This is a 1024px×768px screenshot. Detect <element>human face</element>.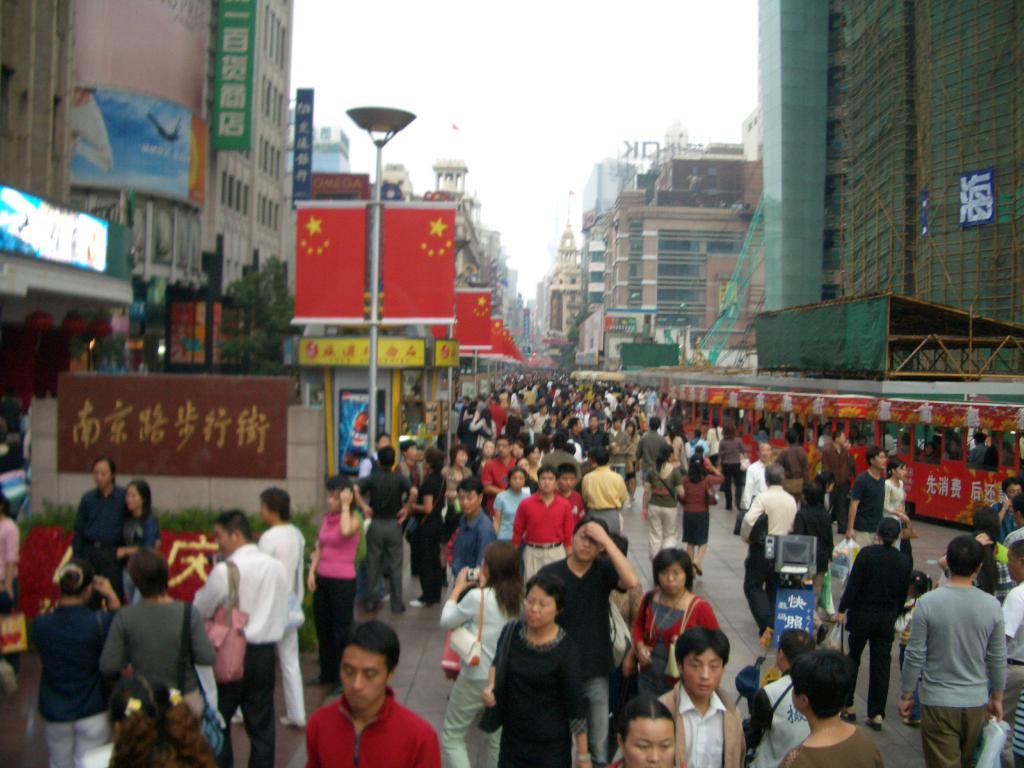
rect(483, 440, 493, 457).
